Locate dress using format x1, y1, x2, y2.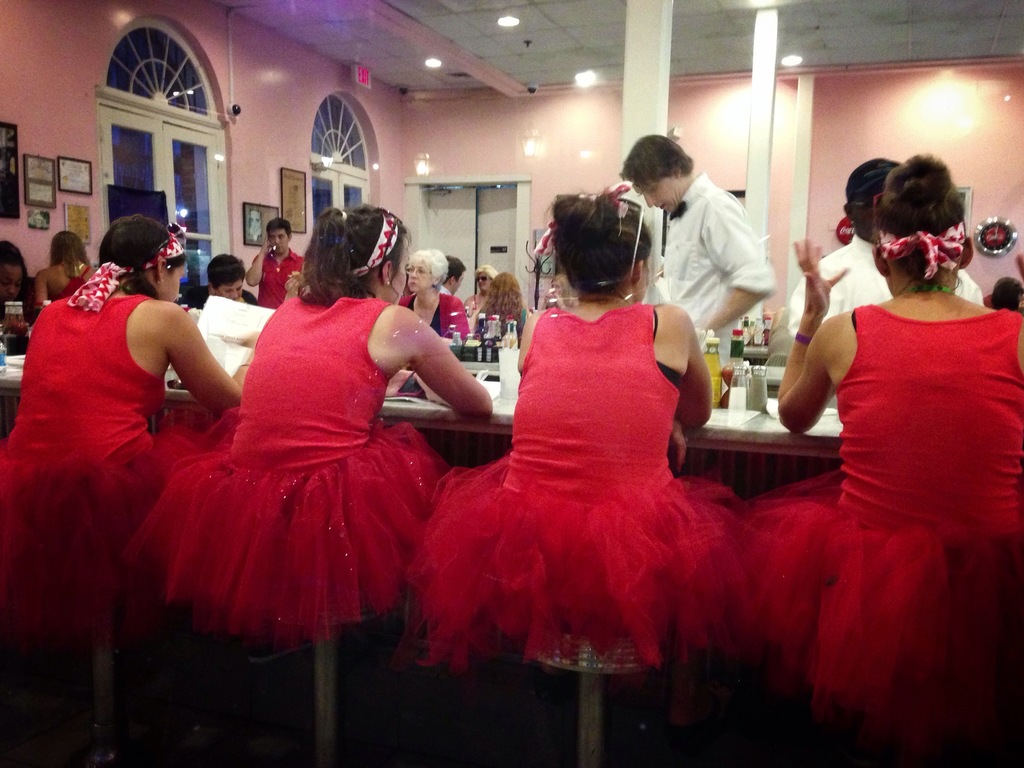
0, 300, 226, 641.
